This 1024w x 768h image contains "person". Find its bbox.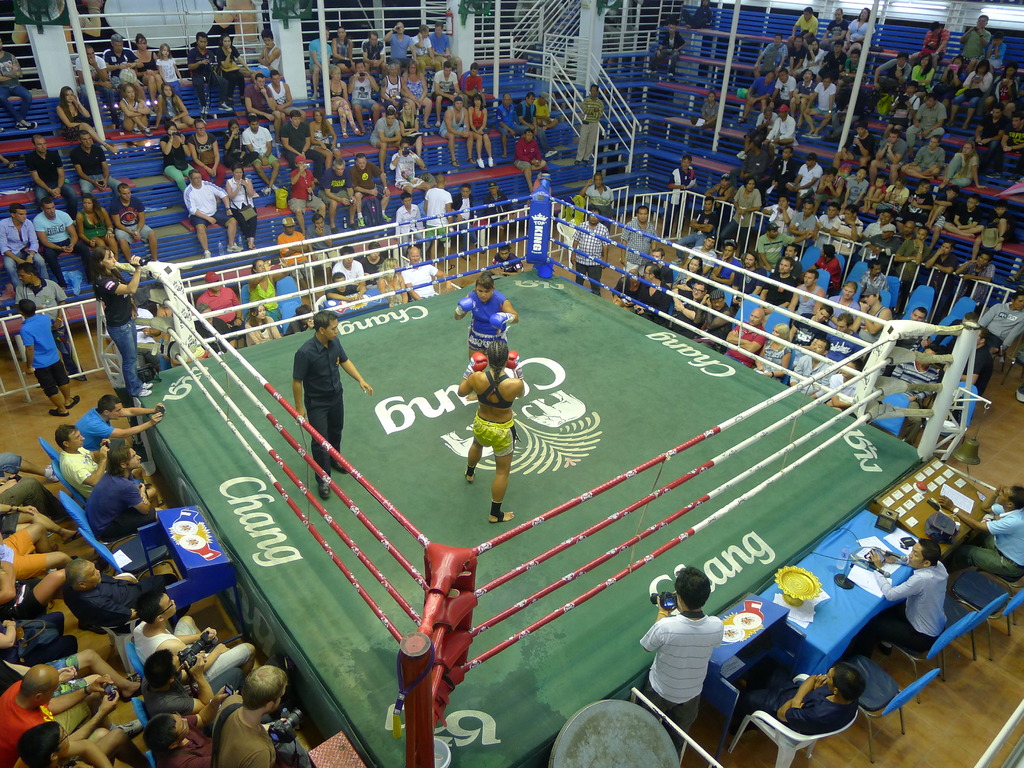
(left=936, top=478, right=1023, bottom=577).
